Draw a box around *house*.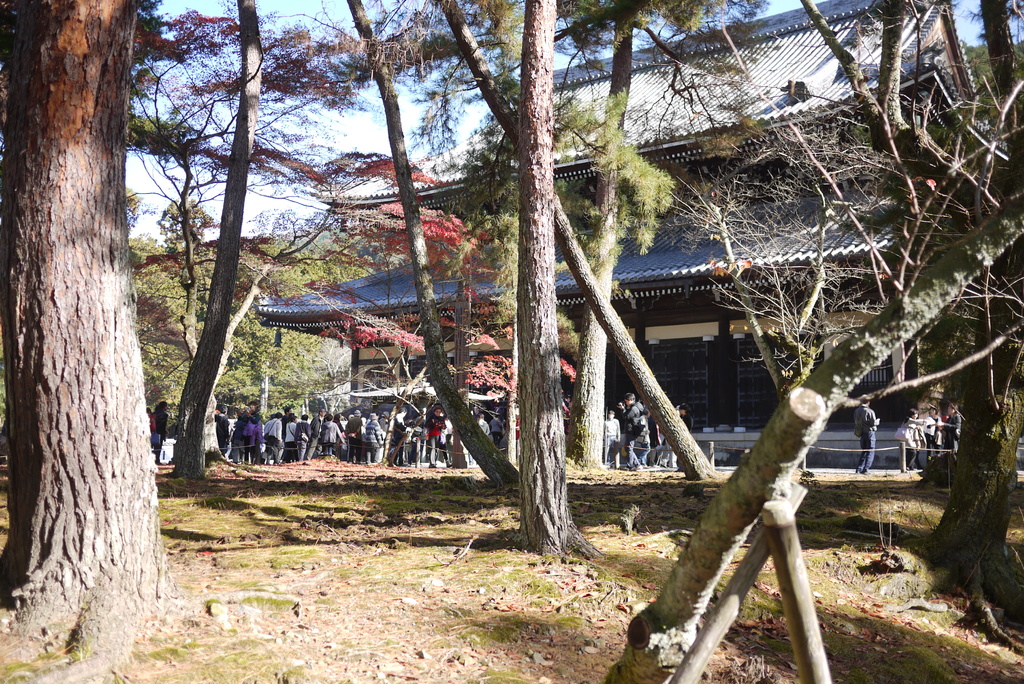
BBox(253, 0, 983, 482).
